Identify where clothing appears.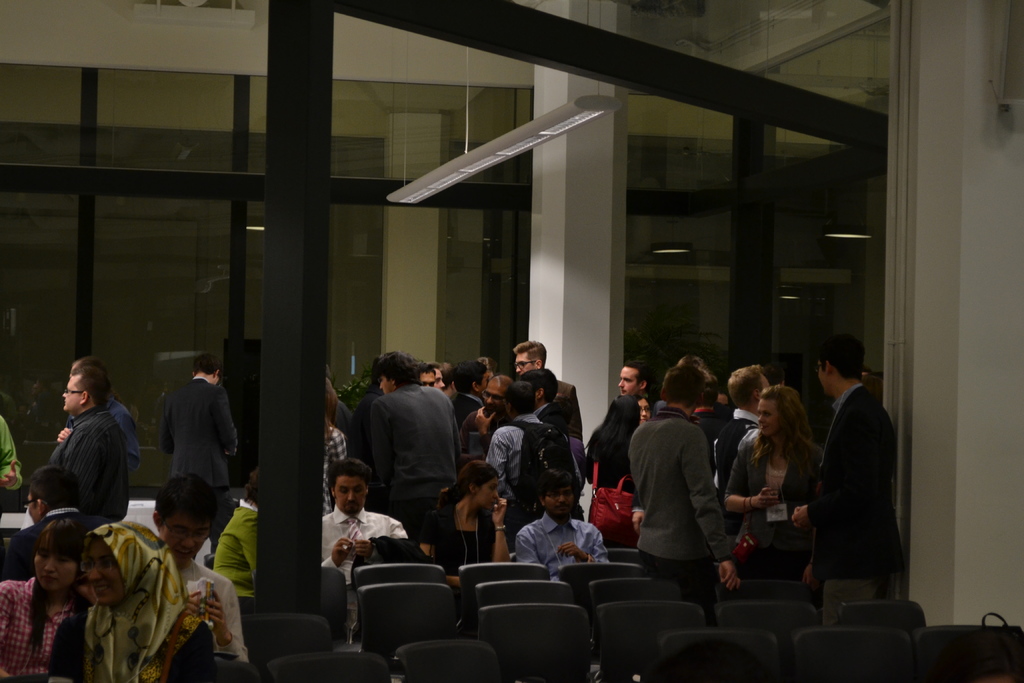
Appears at box(0, 414, 16, 509).
